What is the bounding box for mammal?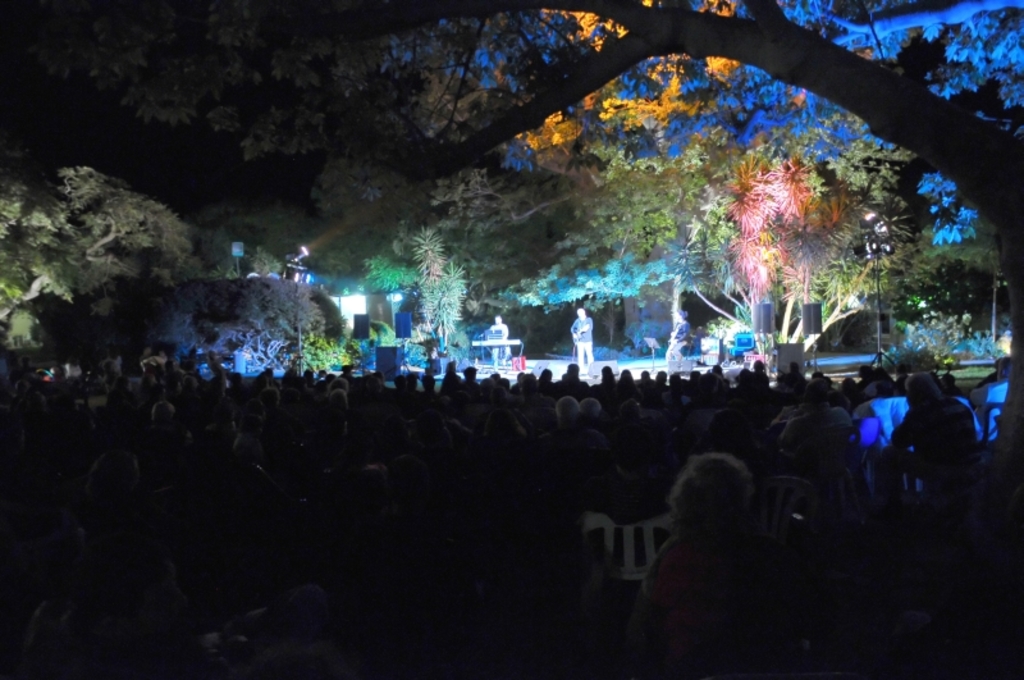
(570,307,593,373).
